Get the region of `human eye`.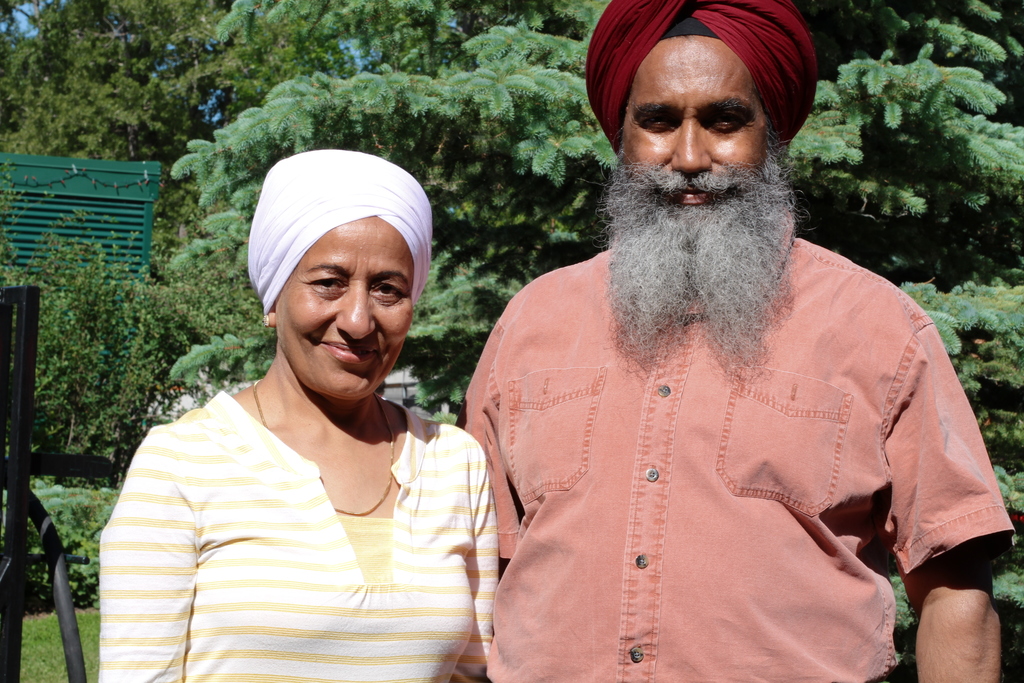
region(700, 107, 748, 131).
